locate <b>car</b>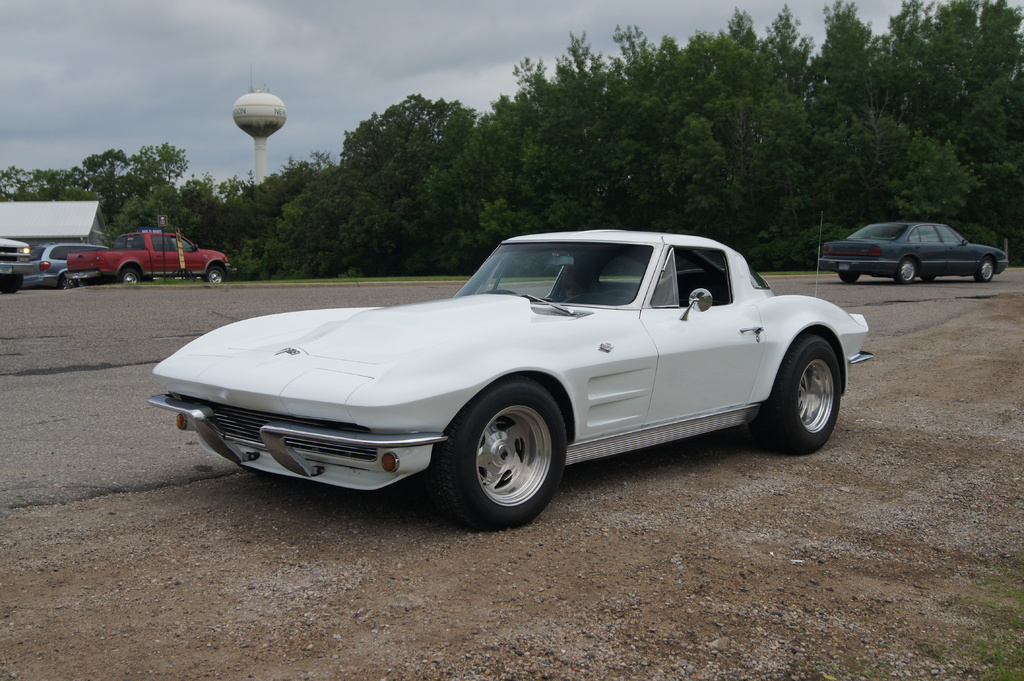
[x1=140, y1=212, x2=870, y2=533]
